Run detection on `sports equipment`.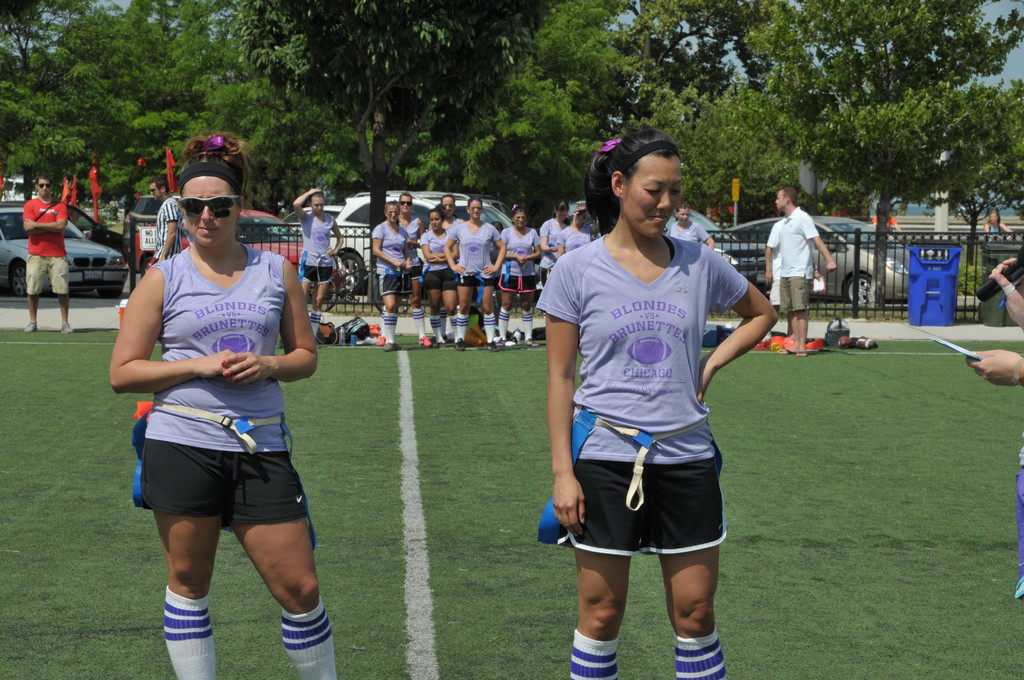
Result: pyautogui.locateOnScreen(837, 335, 849, 345).
